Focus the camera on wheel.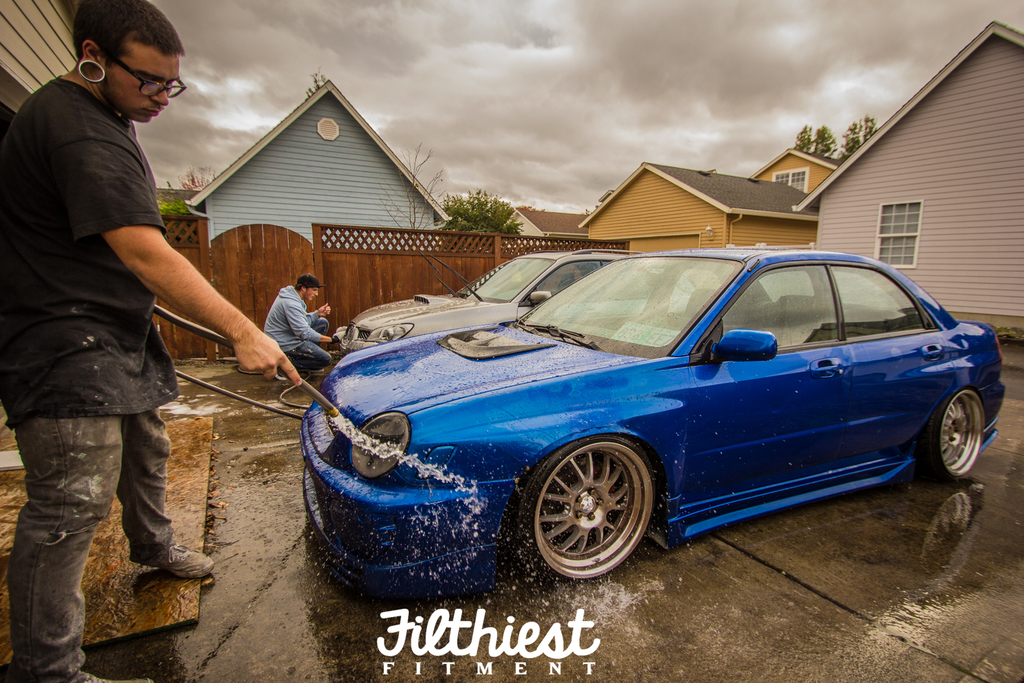
Focus region: pyautogui.locateOnScreen(525, 442, 668, 582).
